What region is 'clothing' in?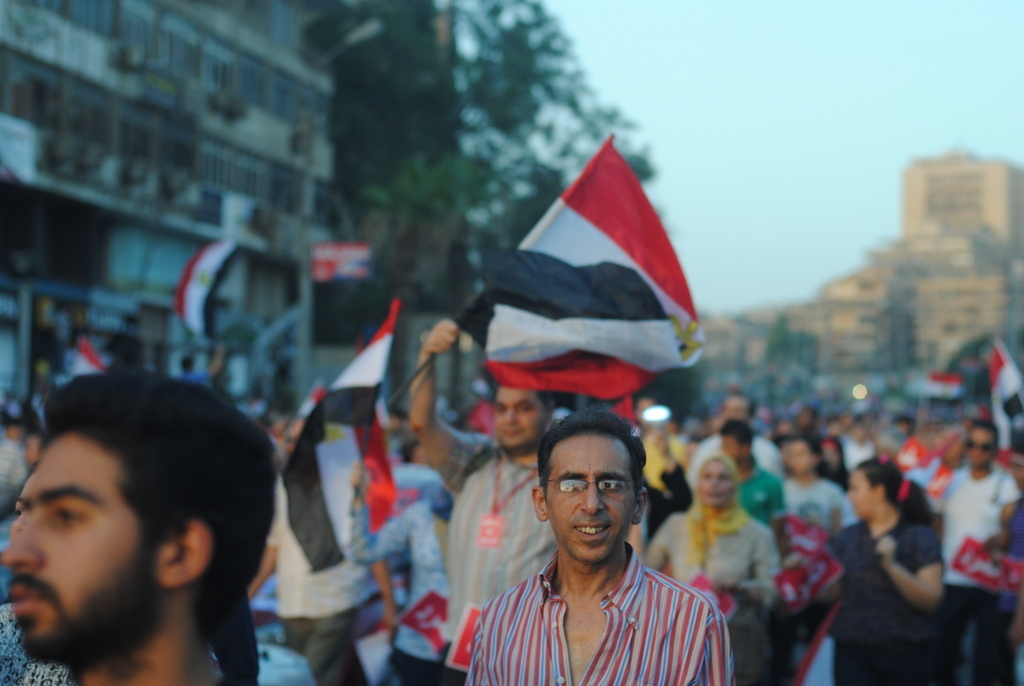
[x1=271, y1=463, x2=378, y2=685].
